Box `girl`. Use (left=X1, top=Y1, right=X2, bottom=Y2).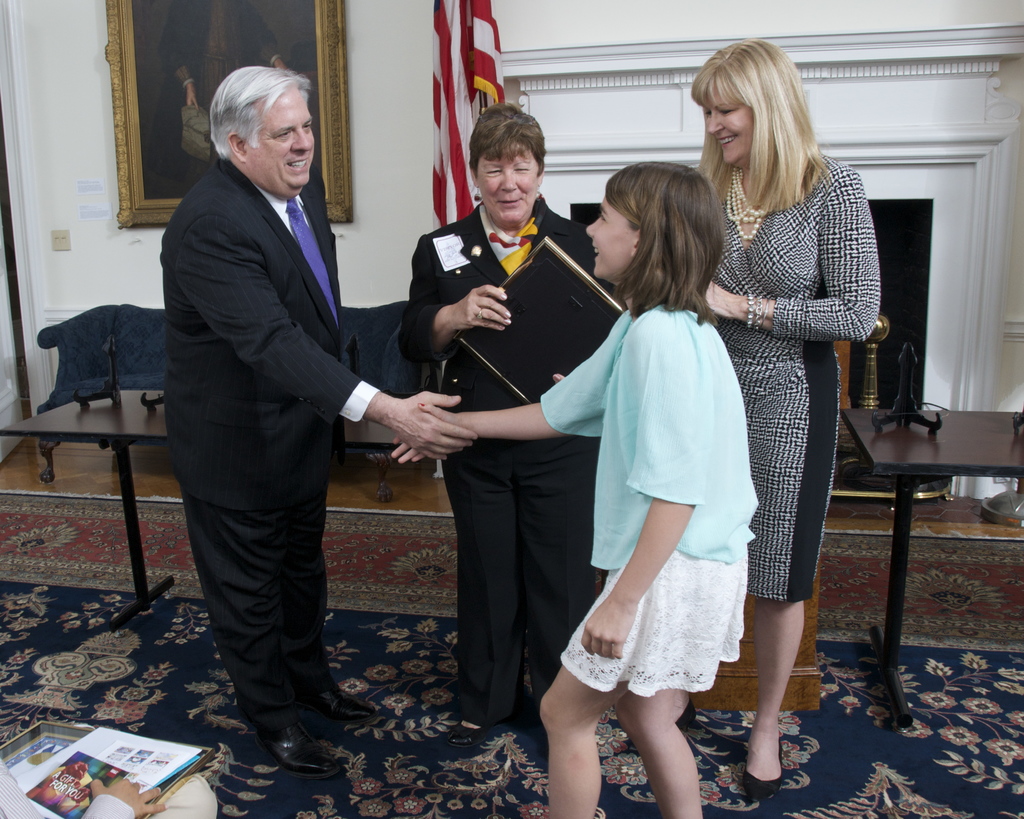
(left=396, top=159, right=759, bottom=818).
